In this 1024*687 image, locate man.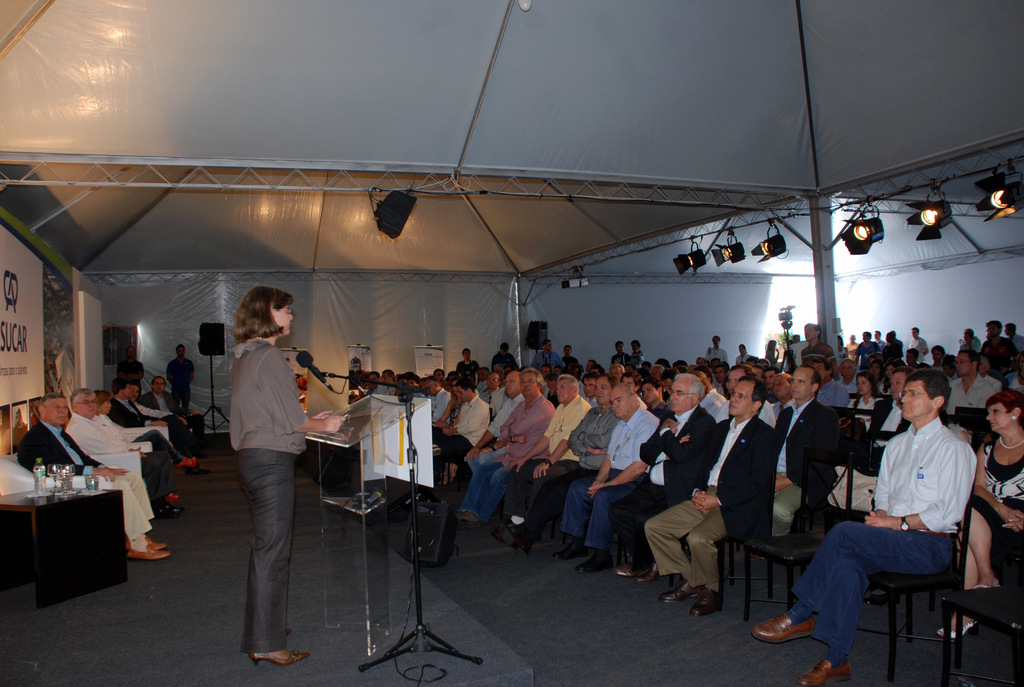
Bounding box: Rect(930, 344, 946, 370).
